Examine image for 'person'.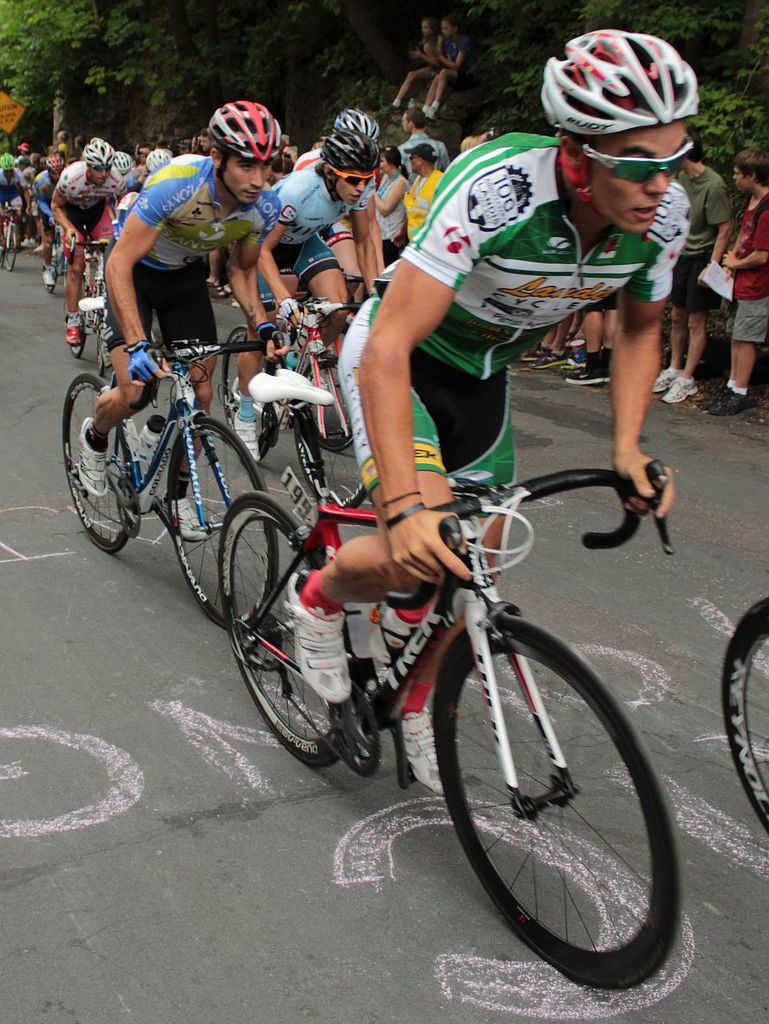
Examination result: {"left": 374, "top": 118, "right": 450, "bottom": 265}.
